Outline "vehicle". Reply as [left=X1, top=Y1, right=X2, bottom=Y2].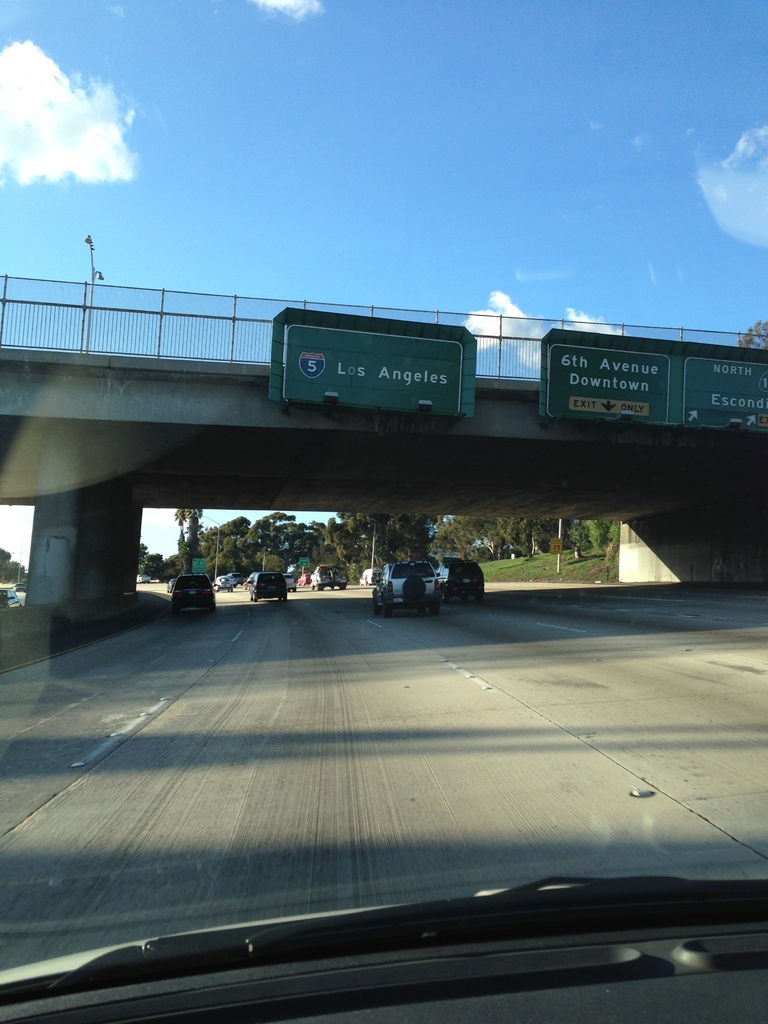
[left=247, top=573, right=255, bottom=582].
